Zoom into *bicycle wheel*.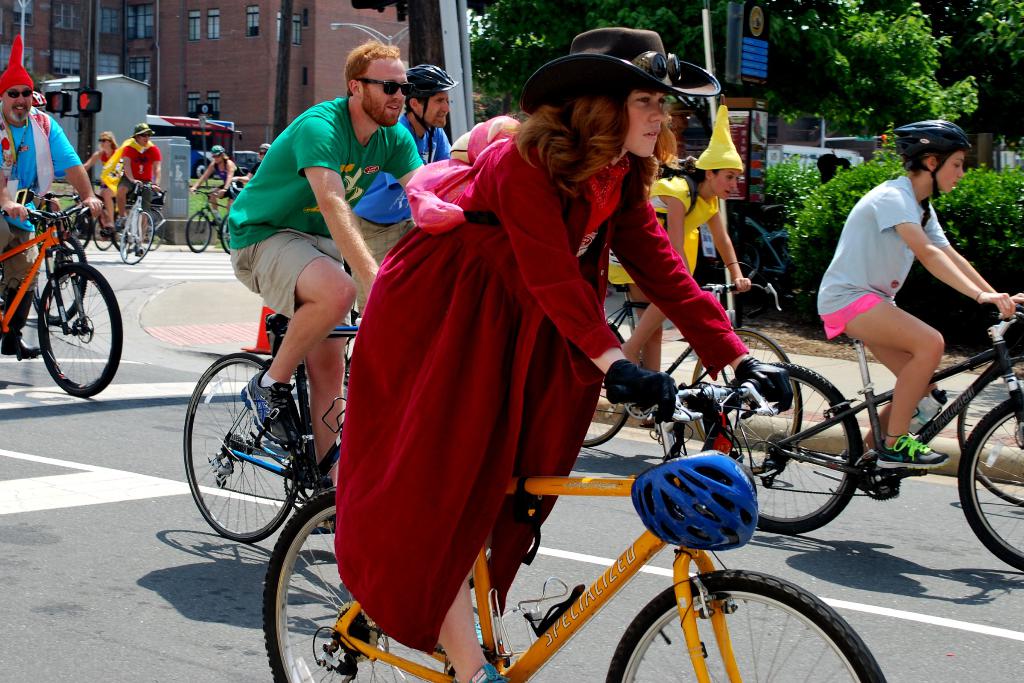
Zoom target: <bbox>98, 220, 110, 249</bbox>.
